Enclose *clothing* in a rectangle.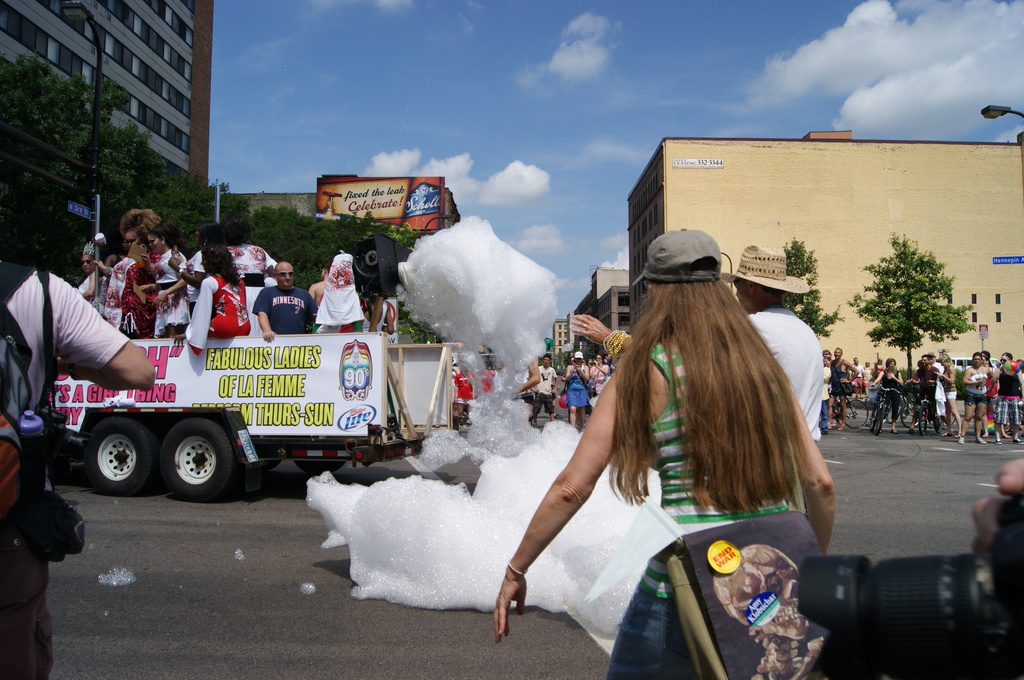
box(181, 247, 207, 318).
